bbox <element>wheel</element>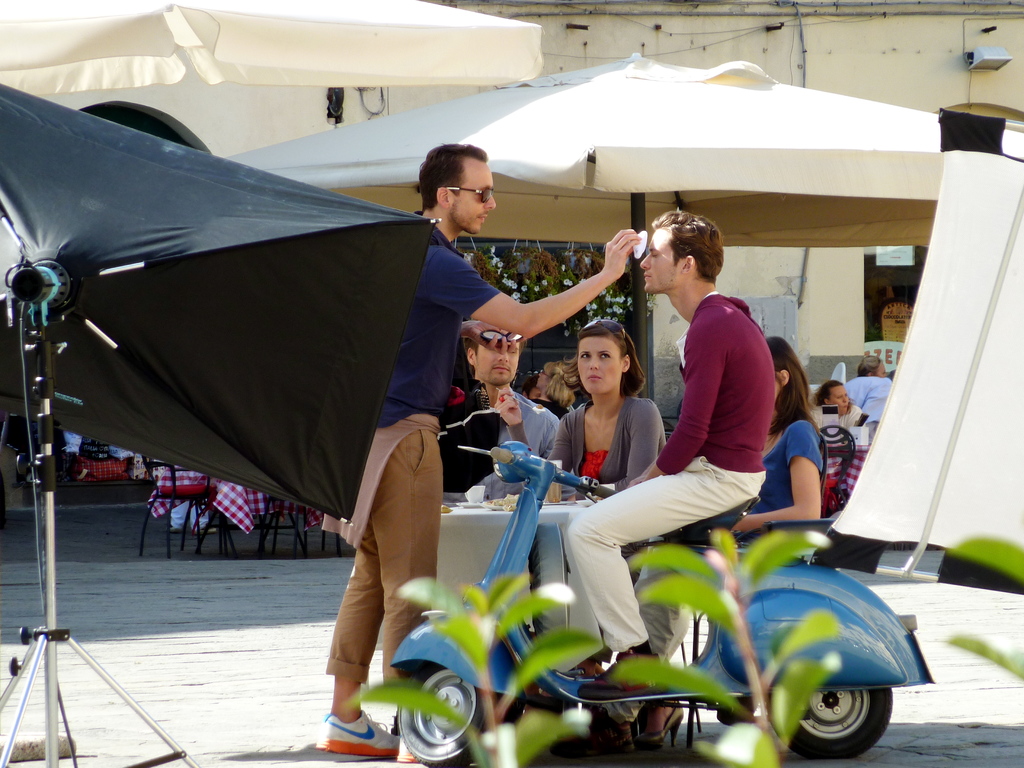
[396,663,500,767]
